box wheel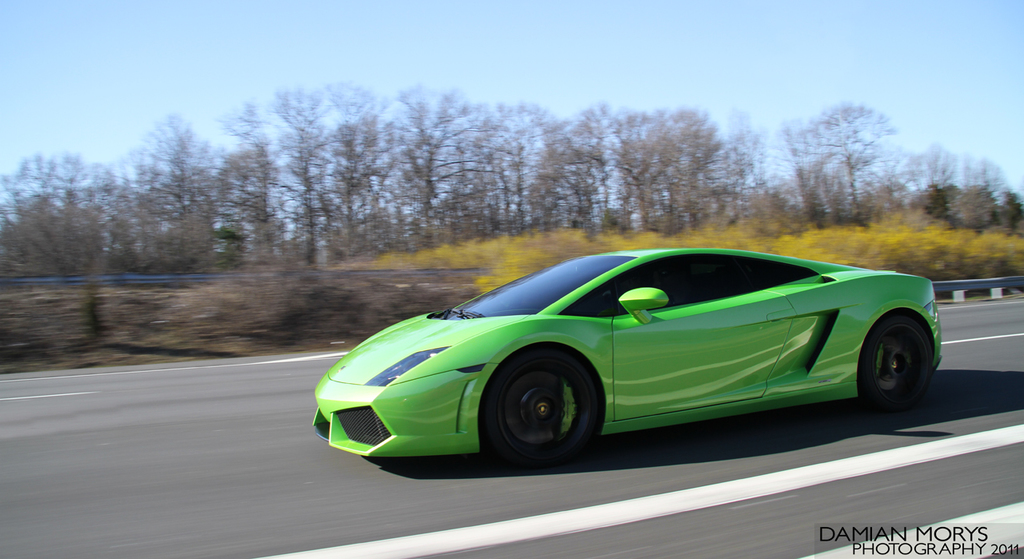
{"x1": 856, "y1": 311, "x2": 942, "y2": 414}
